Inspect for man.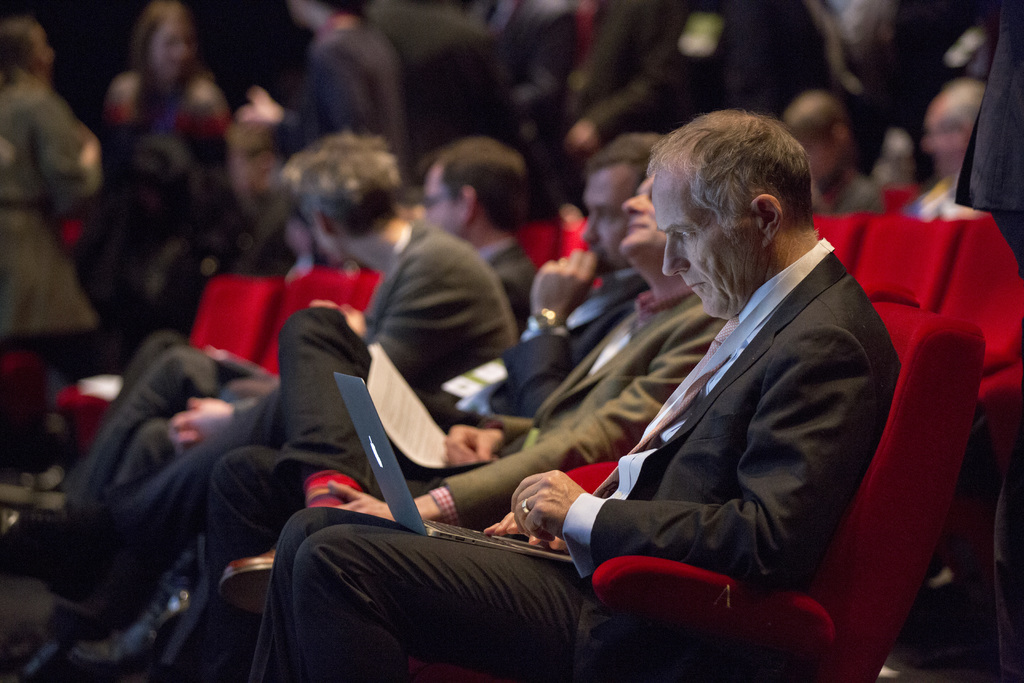
Inspection: 1:143:525:613.
